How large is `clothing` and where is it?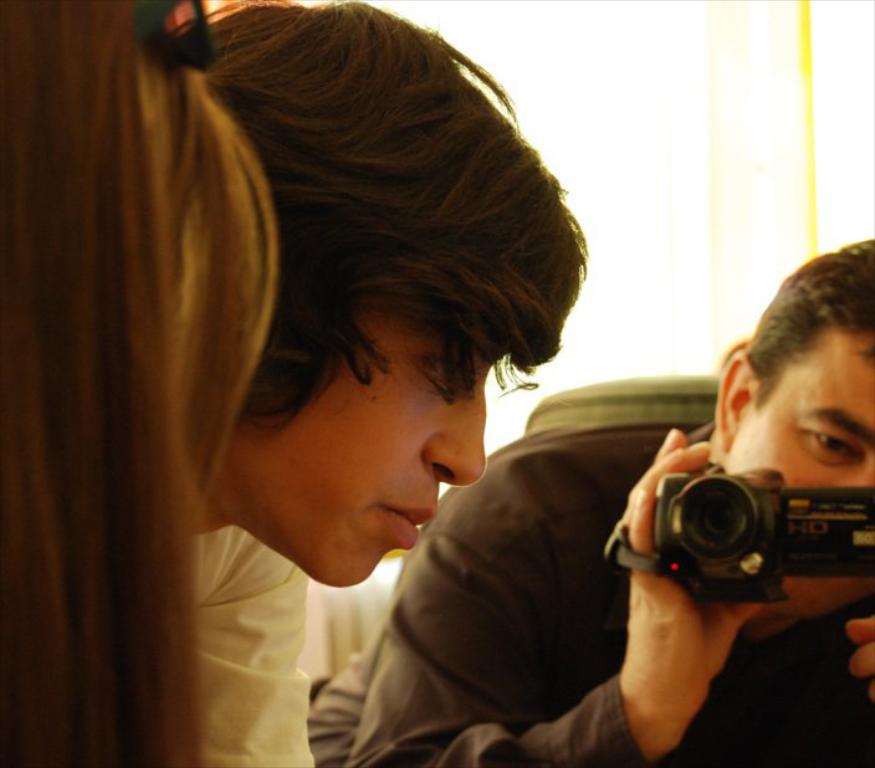
Bounding box: region(190, 522, 314, 767).
